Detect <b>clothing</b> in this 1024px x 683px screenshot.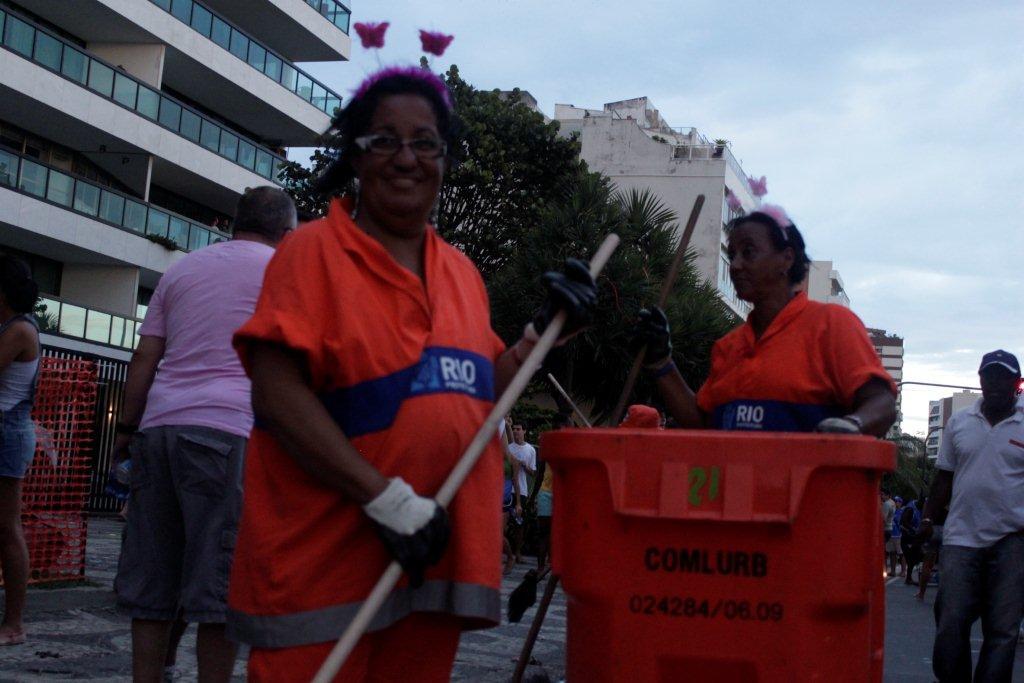
Detection: 1,322,40,475.
